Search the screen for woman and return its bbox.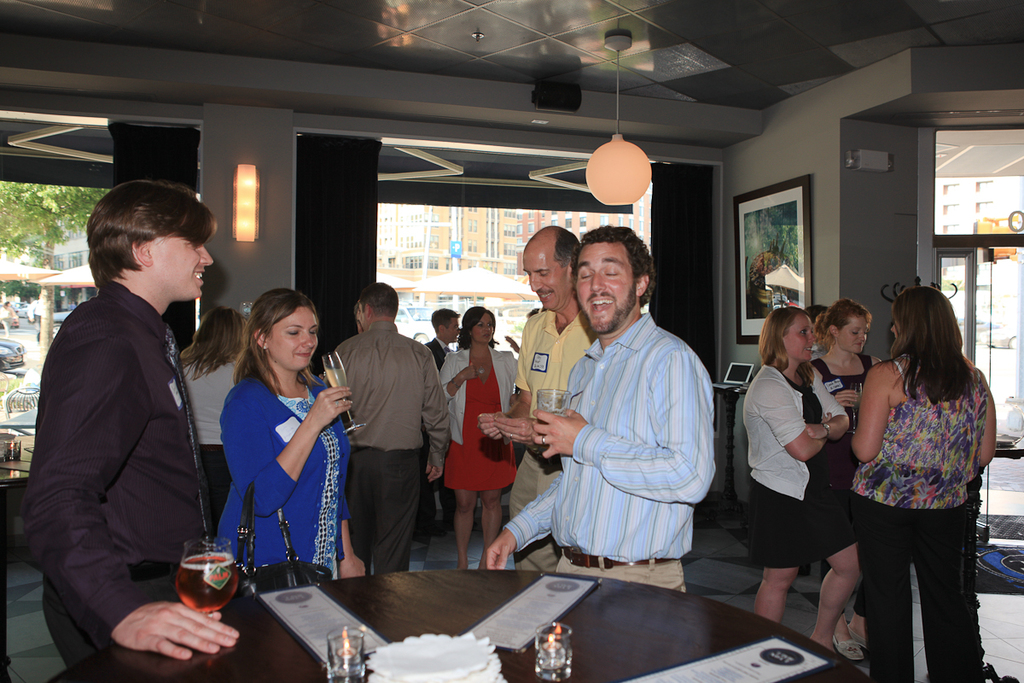
Found: left=178, top=305, right=253, bottom=539.
